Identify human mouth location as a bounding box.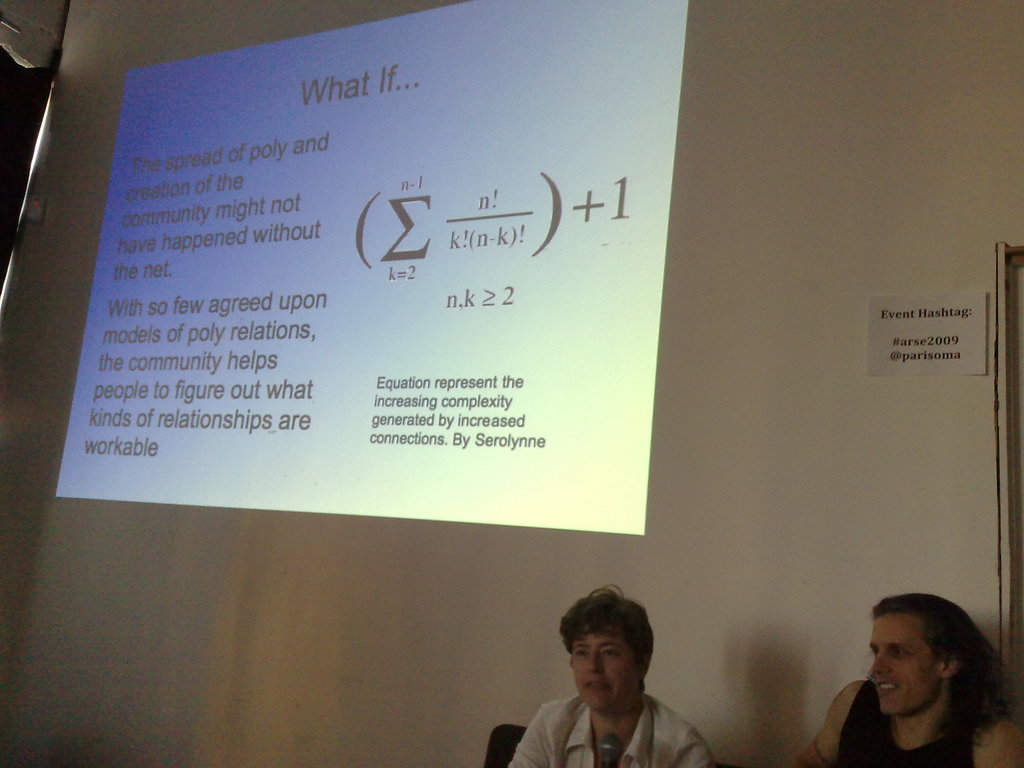
BBox(583, 675, 616, 691).
